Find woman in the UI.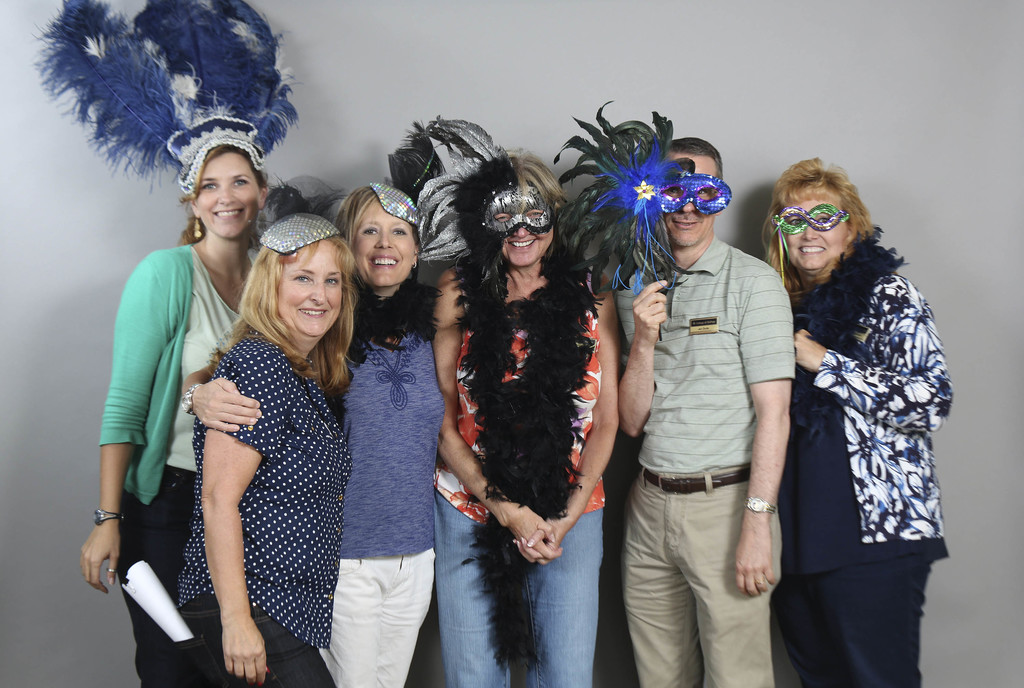
UI element at region(765, 154, 950, 687).
